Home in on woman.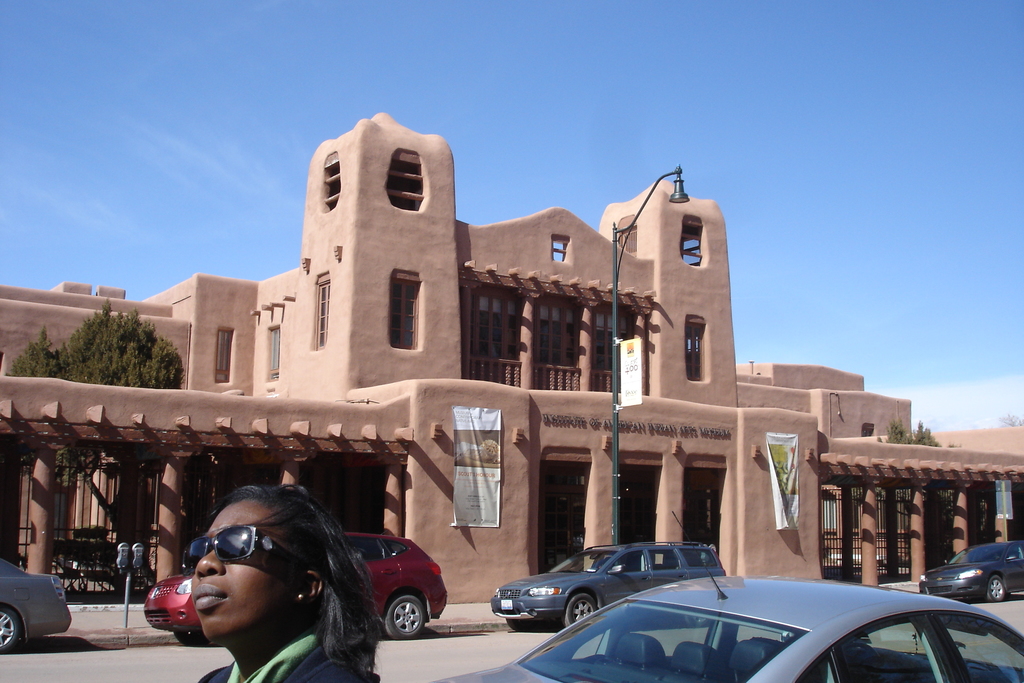
Homed in at x1=127, y1=472, x2=400, y2=682.
